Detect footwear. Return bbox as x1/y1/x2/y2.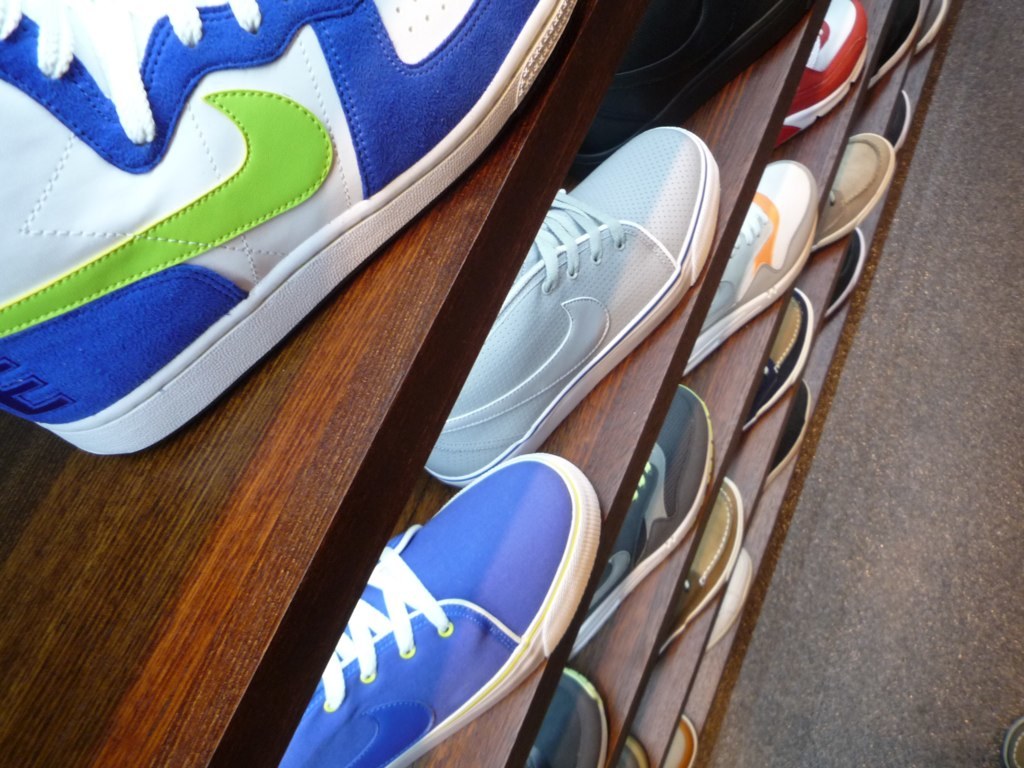
1010/721/1023/767.
